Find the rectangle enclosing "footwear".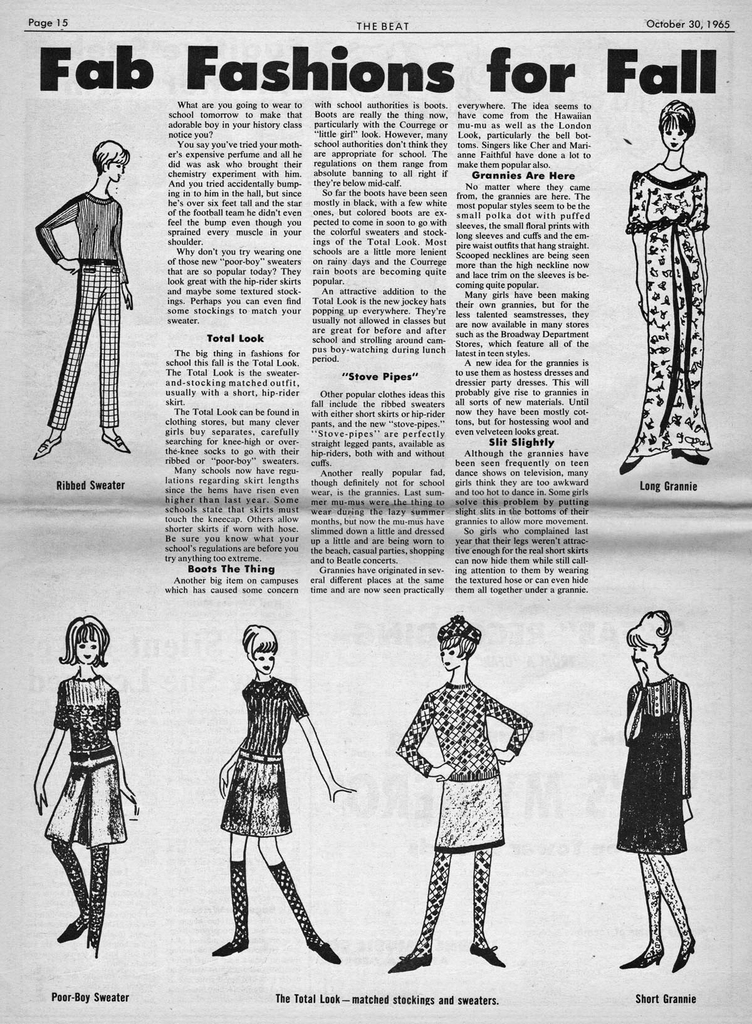
l=303, t=938, r=341, b=966.
